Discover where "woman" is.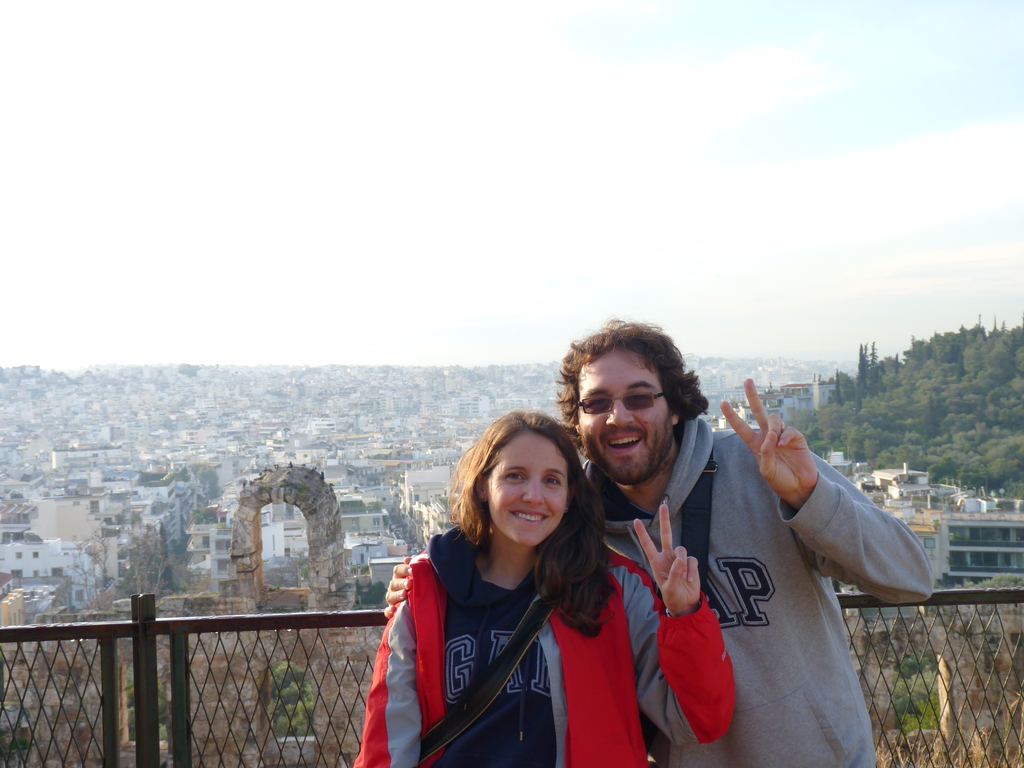
Discovered at crop(351, 410, 735, 767).
